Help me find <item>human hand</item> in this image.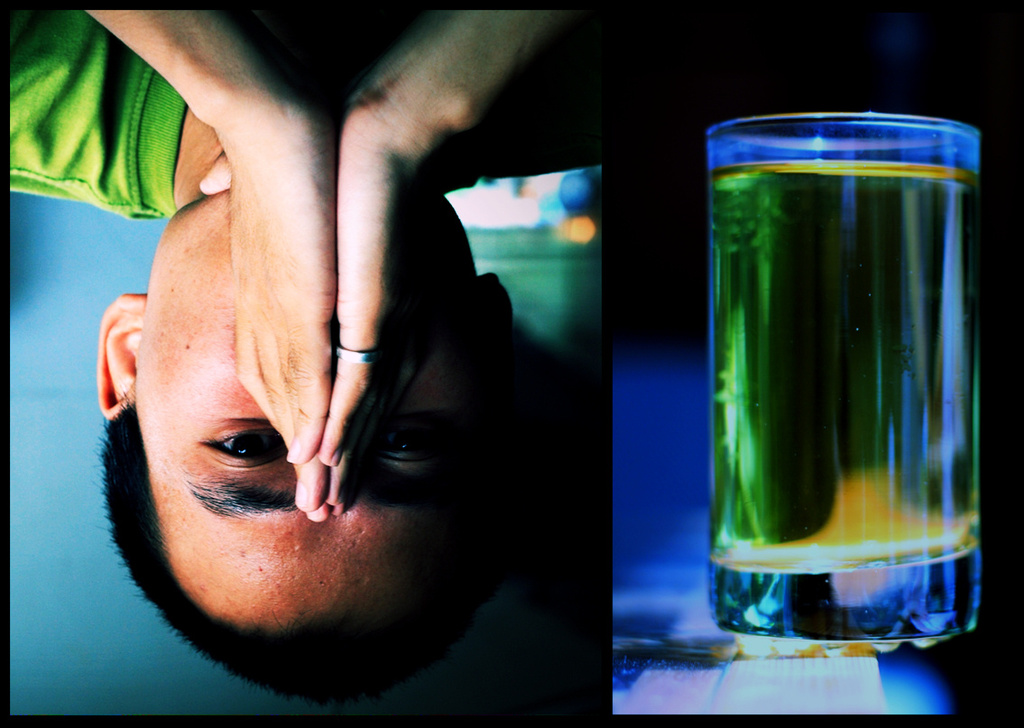
Found it: left=317, top=89, right=440, bottom=517.
